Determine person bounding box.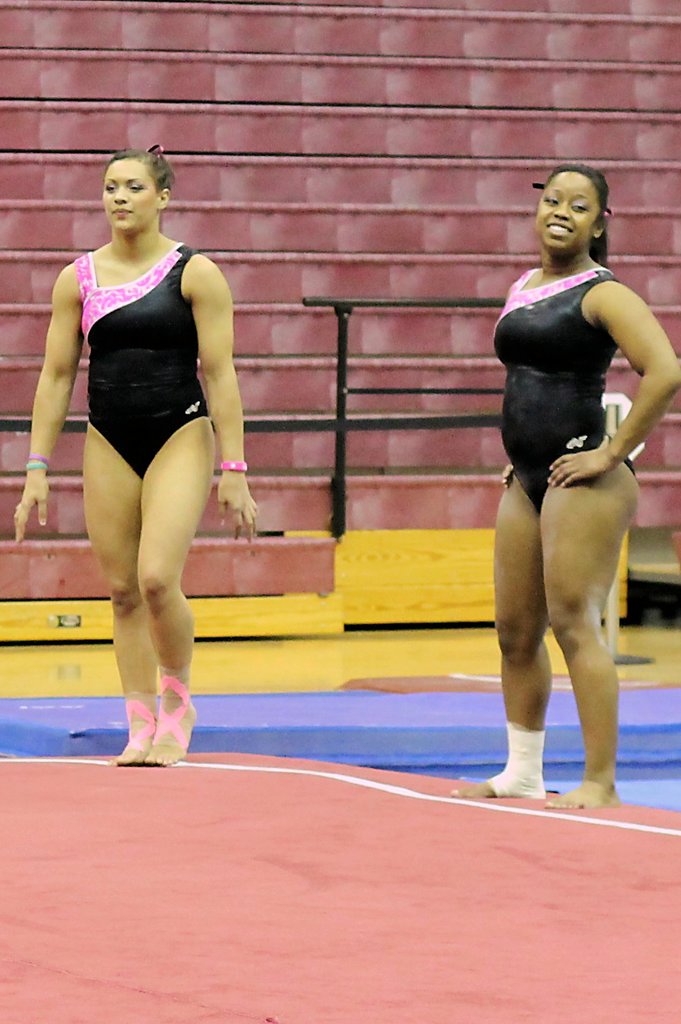
Determined: bbox=[12, 143, 263, 765].
